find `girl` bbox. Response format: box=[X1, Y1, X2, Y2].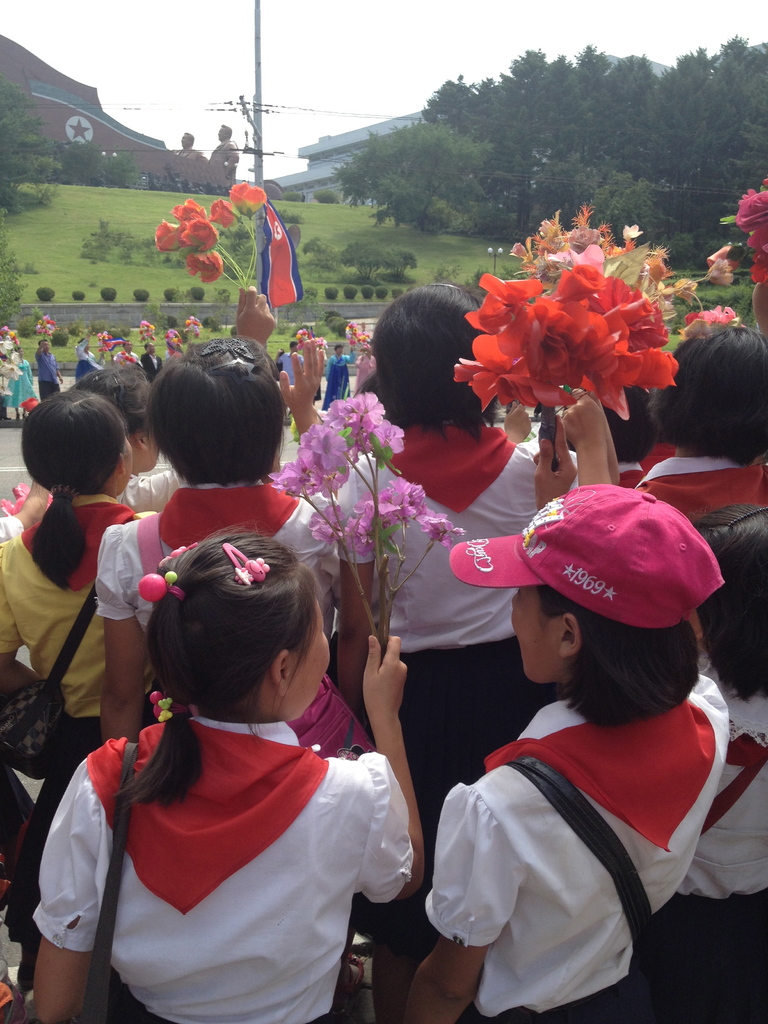
box=[72, 282, 278, 515].
